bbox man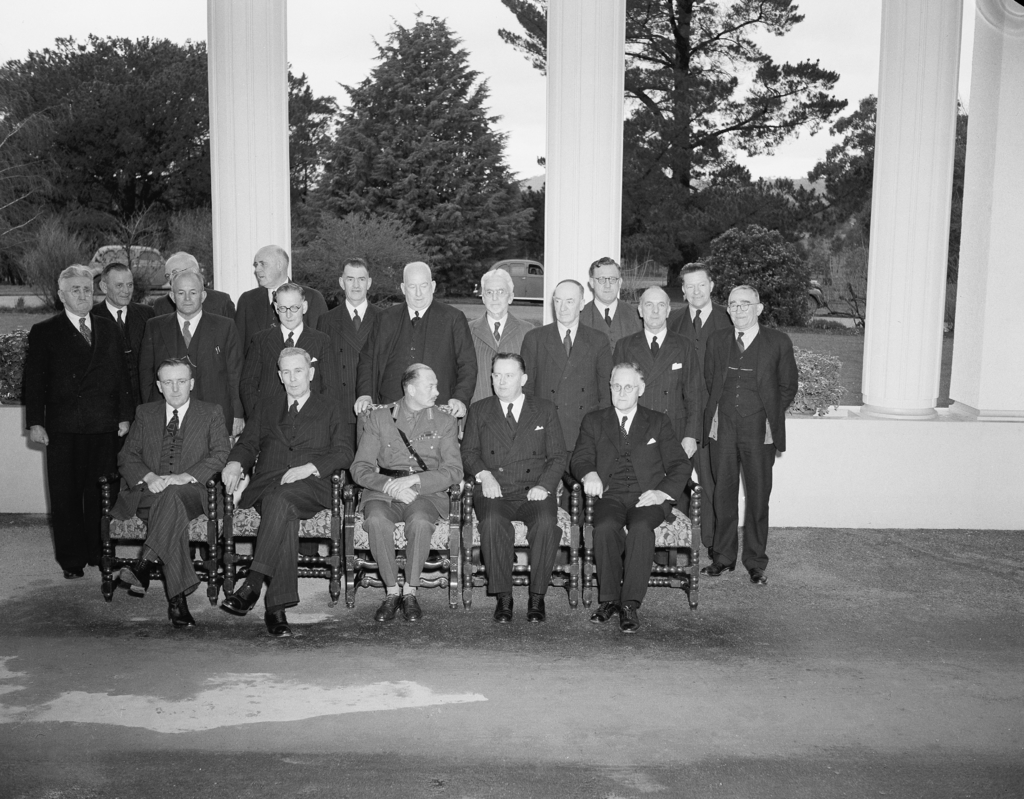
[x1=135, y1=270, x2=245, y2=564]
